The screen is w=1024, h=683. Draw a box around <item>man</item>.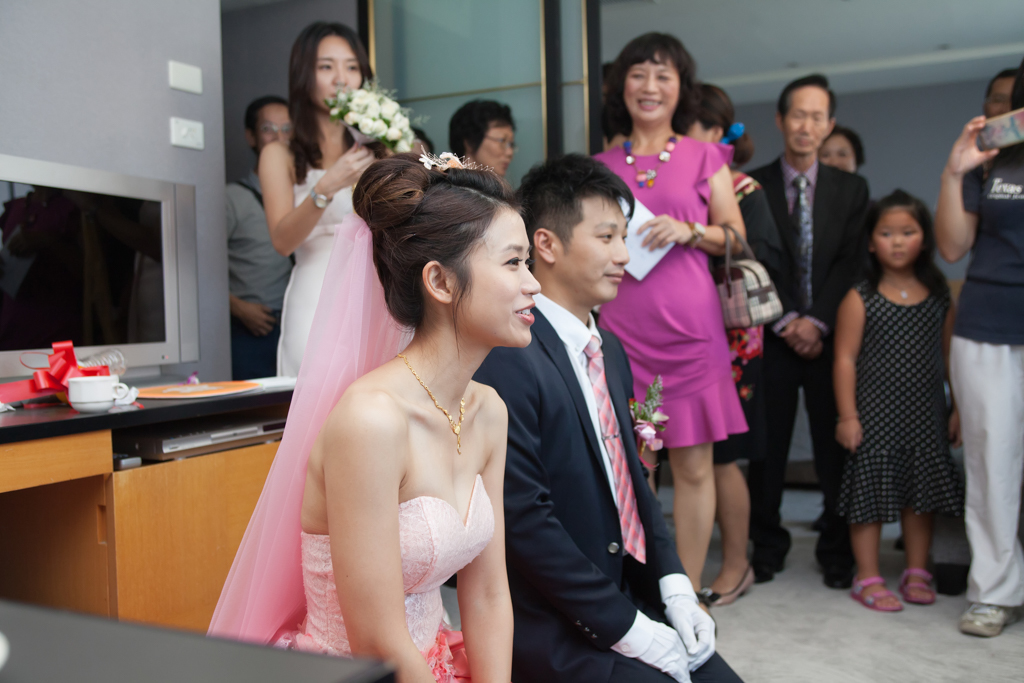
(745, 74, 876, 589).
